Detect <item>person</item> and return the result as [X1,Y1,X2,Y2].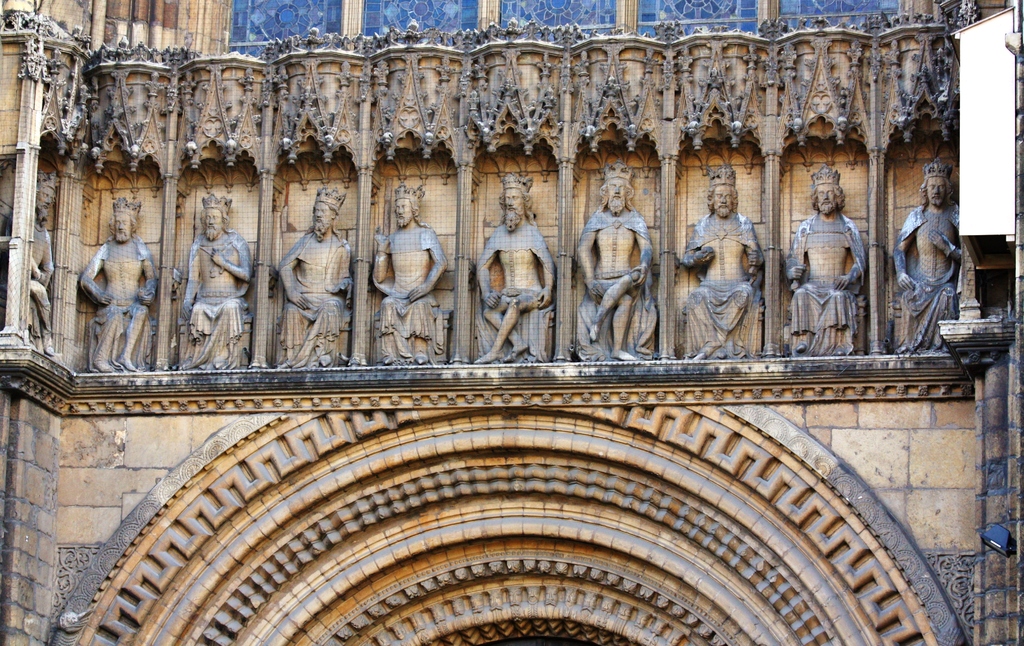
[30,170,58,356].
